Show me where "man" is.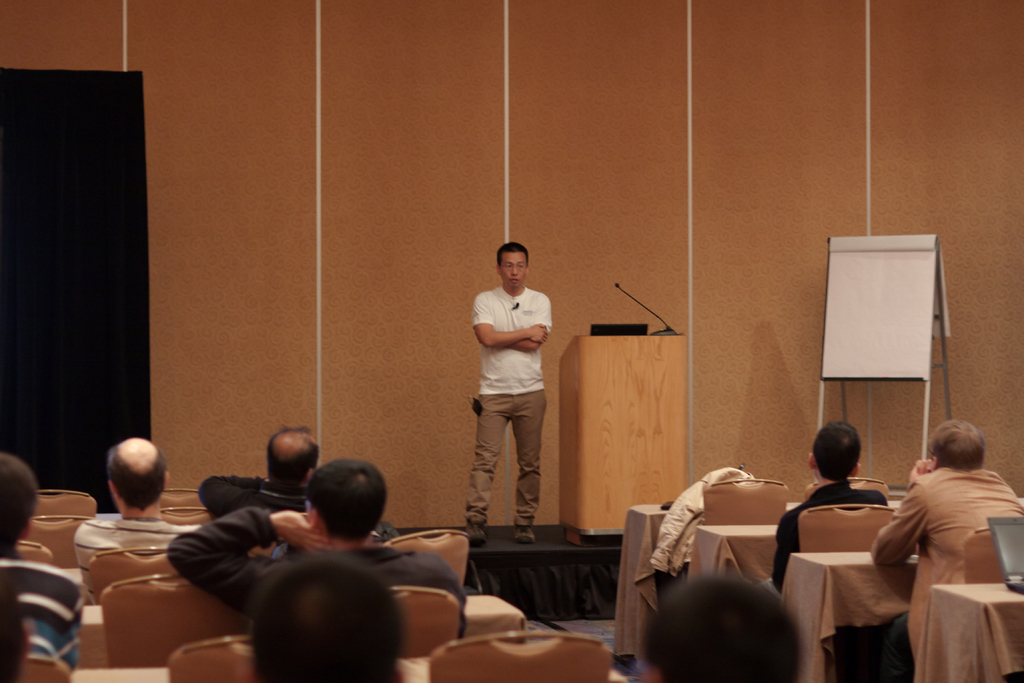
"man" is at crop(197, 427, 321, 518).
